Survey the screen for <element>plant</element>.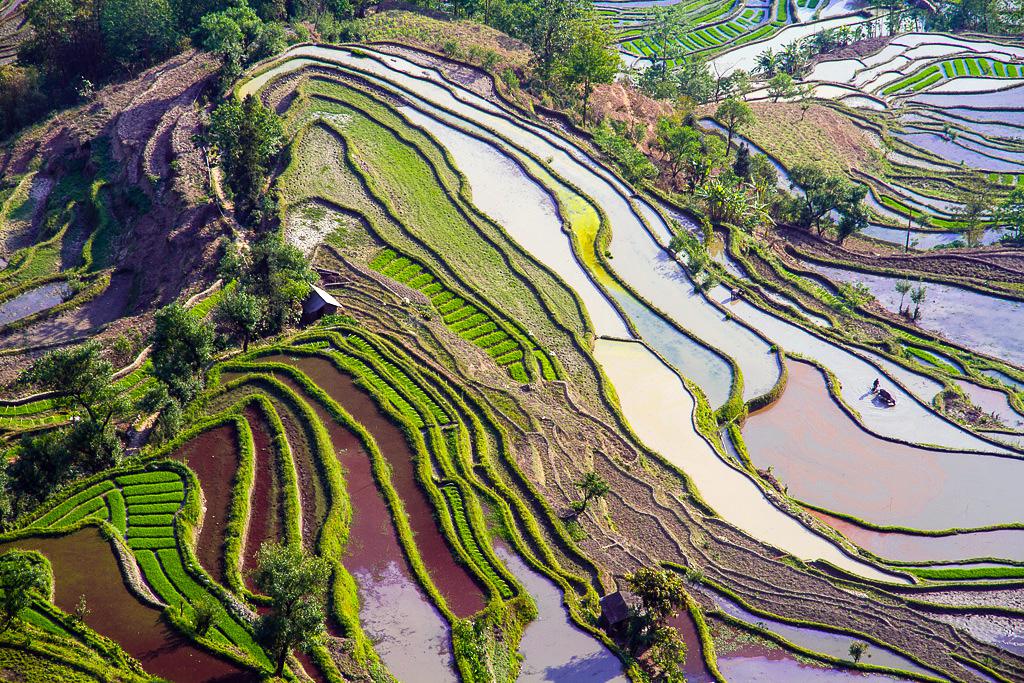
Survey found: {"left": 688, "top": 168, "right": 770, "bottom": 231}.
